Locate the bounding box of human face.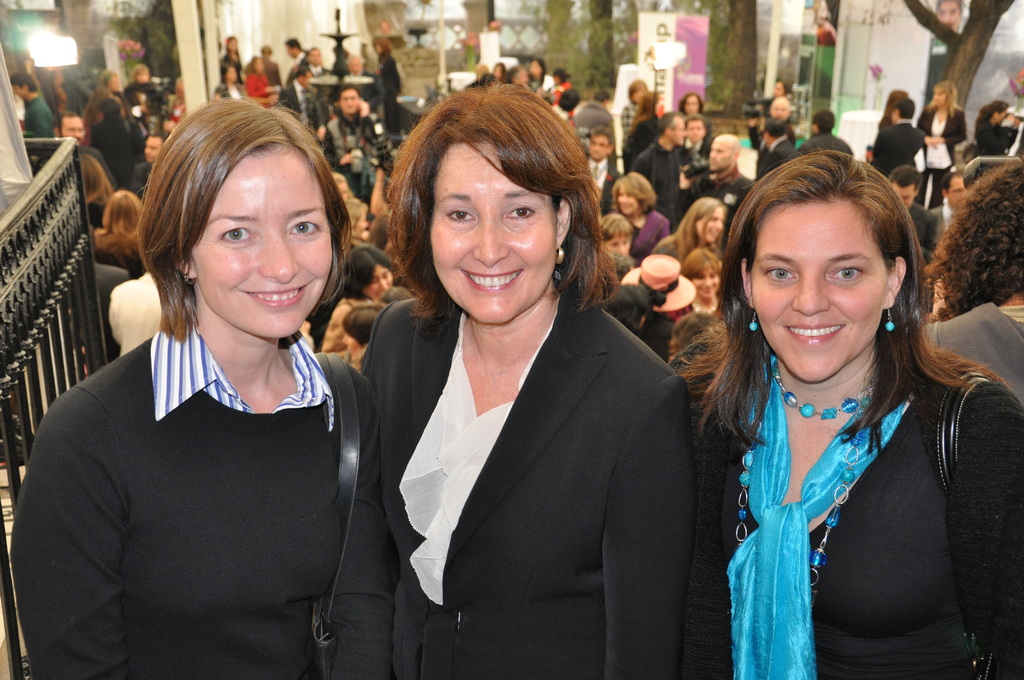
Bounding box: <box>748,201,884,384</box>.
